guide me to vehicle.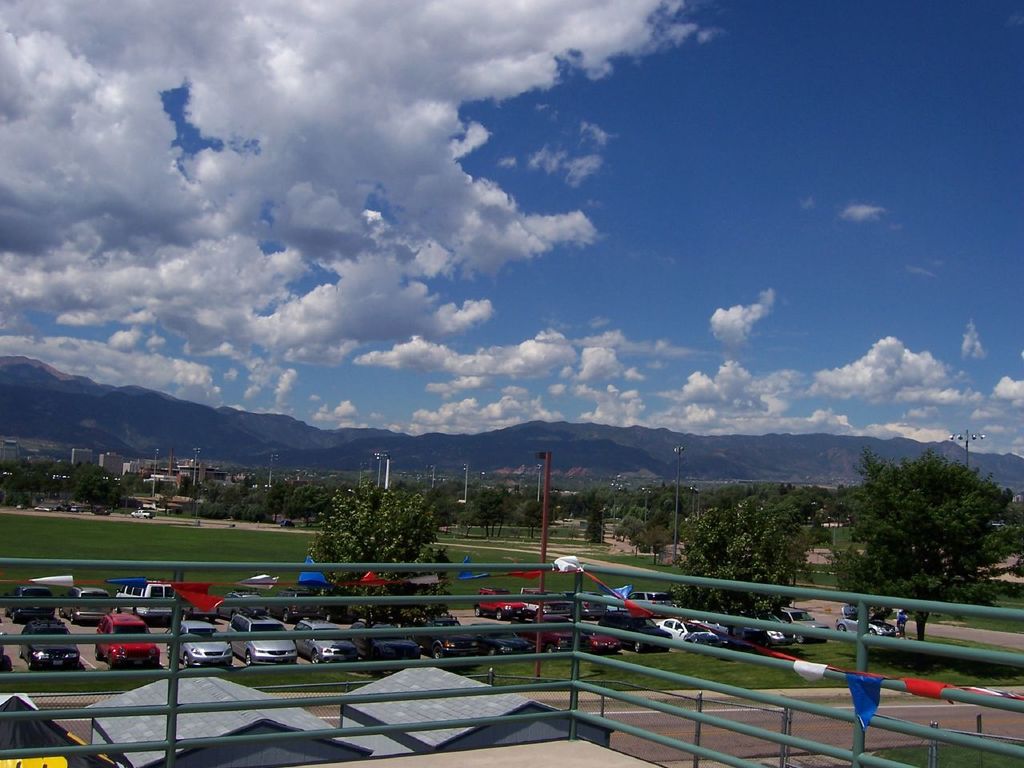
Guidance: 350,620,418,664.
